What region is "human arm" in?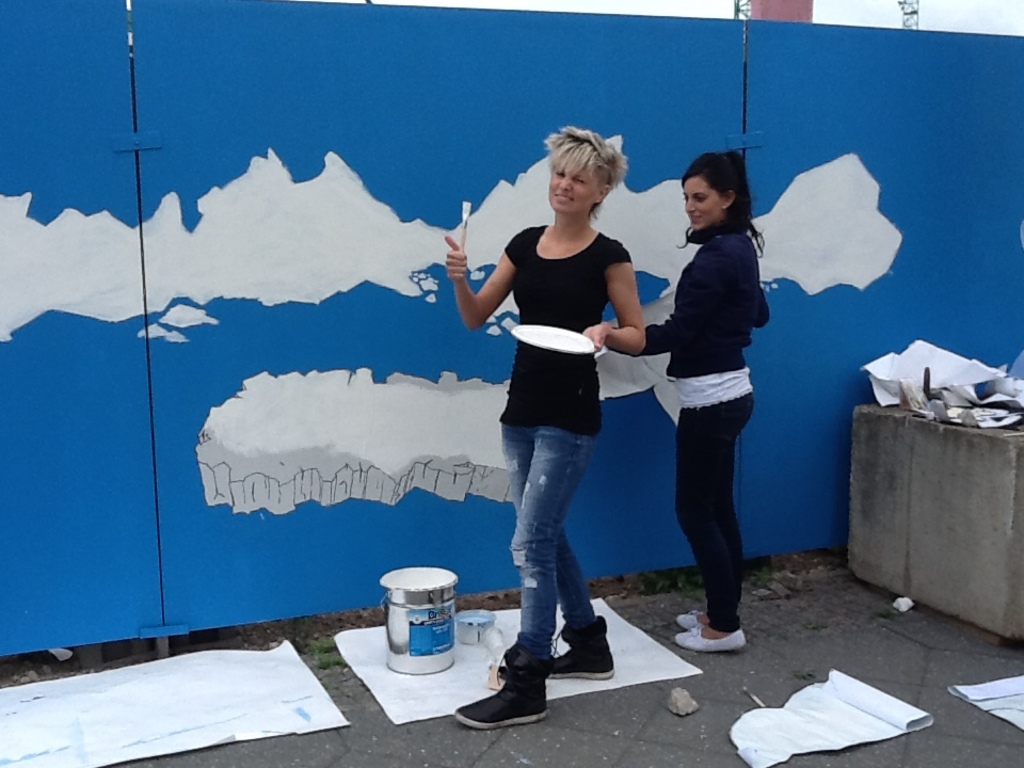
detection(583, 245, 642, 356).
